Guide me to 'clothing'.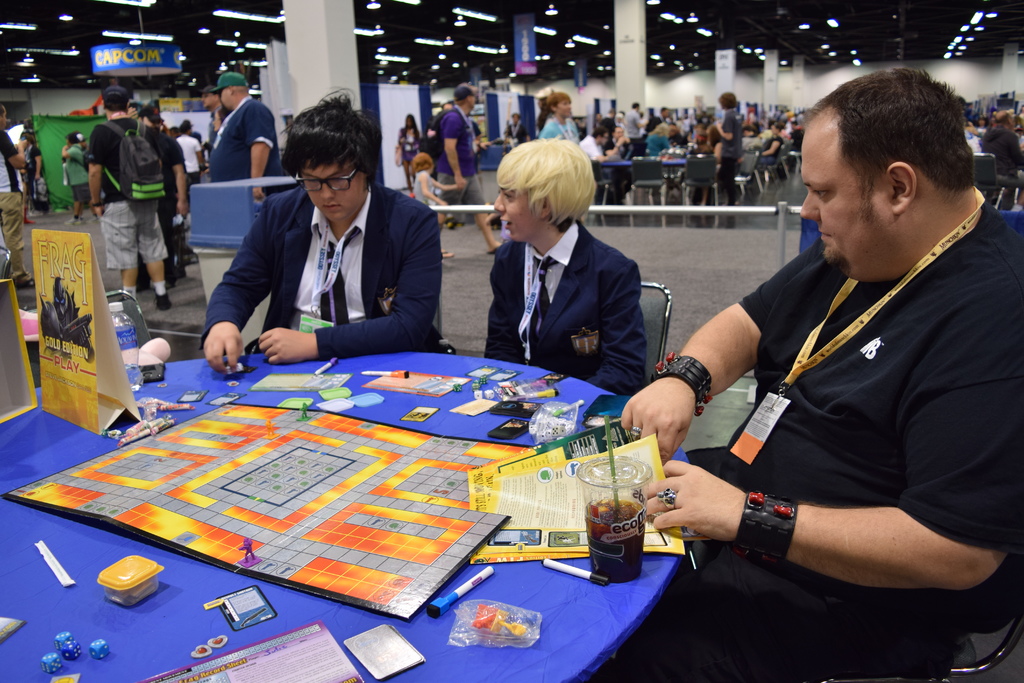
Guidance: BBox(19, 143, 42, 212).
